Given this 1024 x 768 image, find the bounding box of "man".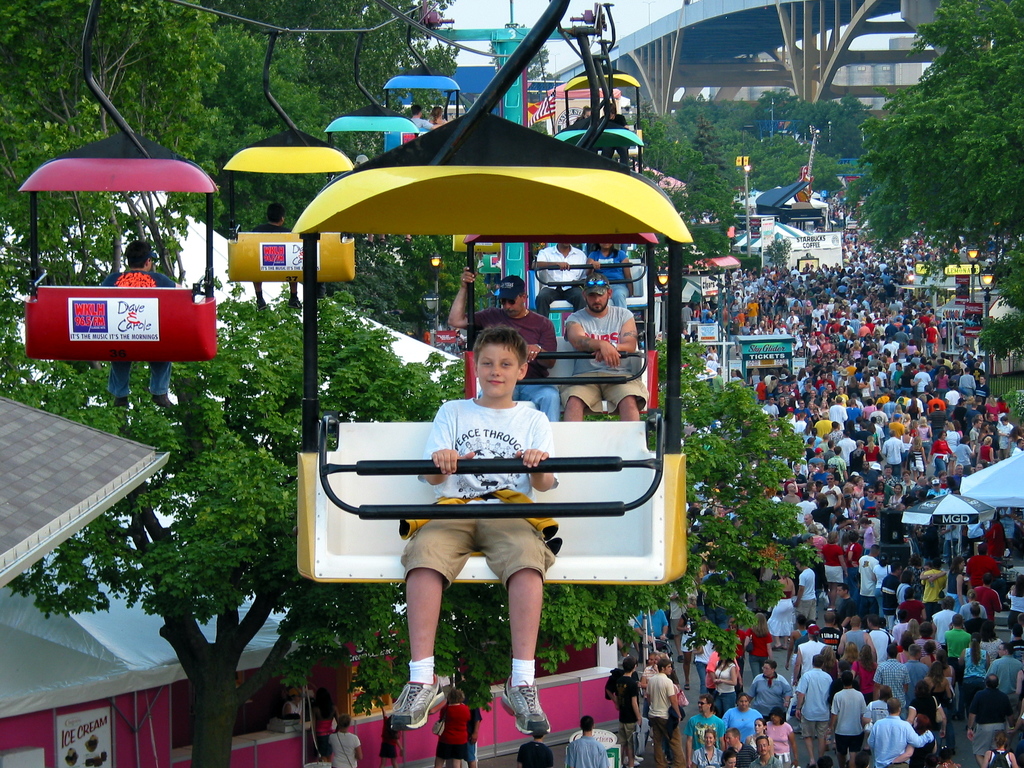
<region>796, 654, 835, 767</region>.
